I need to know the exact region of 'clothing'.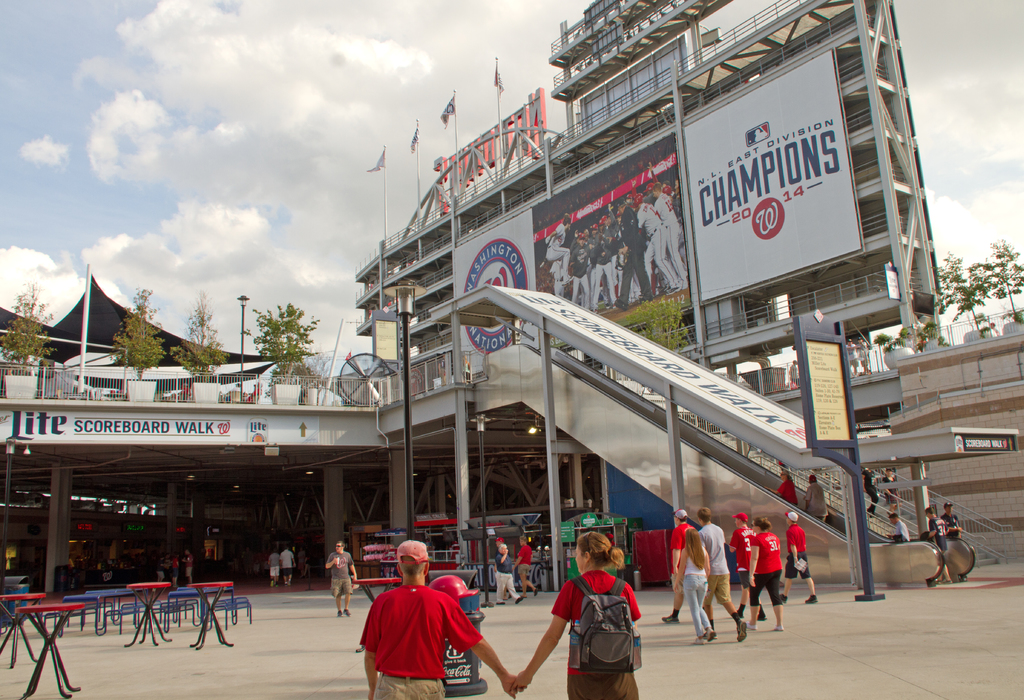
Region: 655,187,689,285.
